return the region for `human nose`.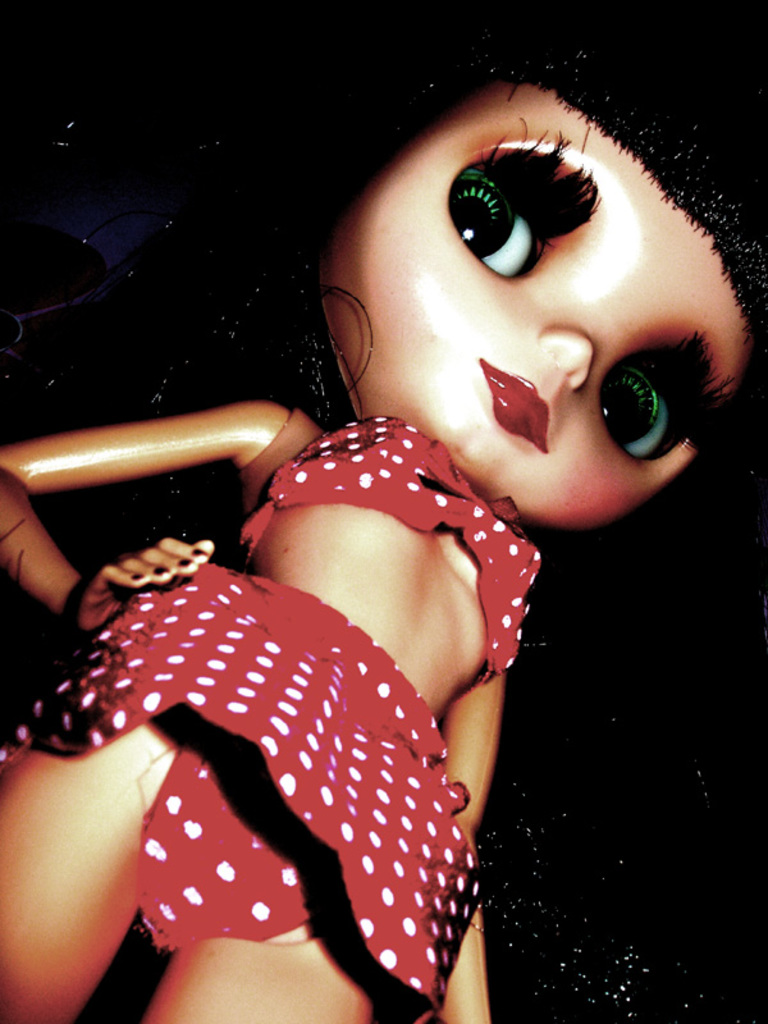
locate(538, 329, 600, 388).
